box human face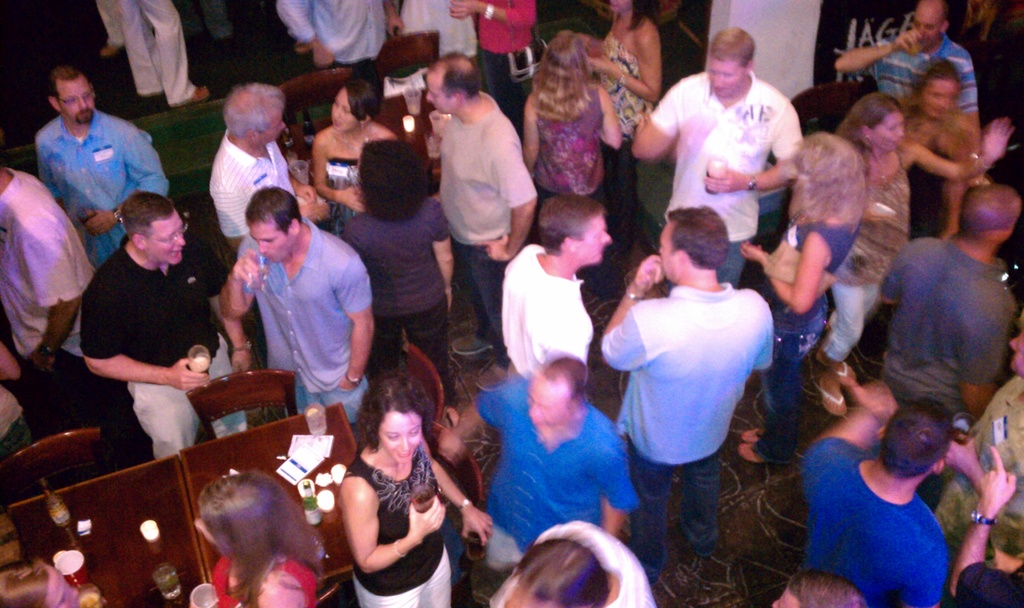
box(927, 83, 961, 113)
